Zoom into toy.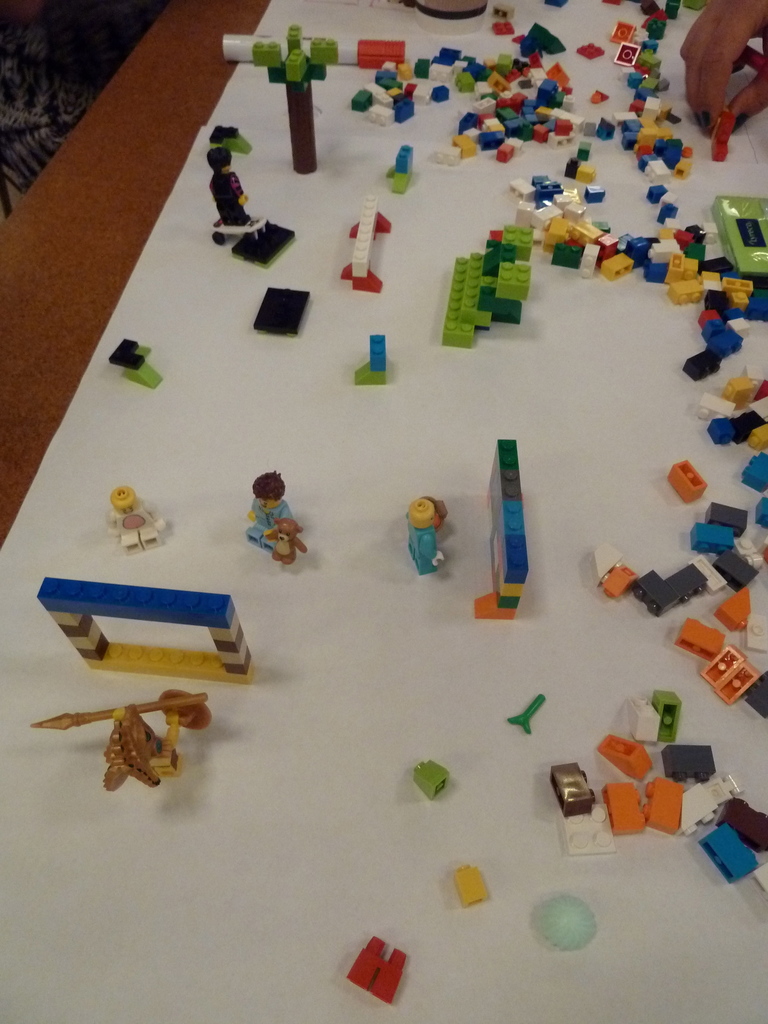
Zoom target: (left=630, top=569, right=677, bottom=618).
